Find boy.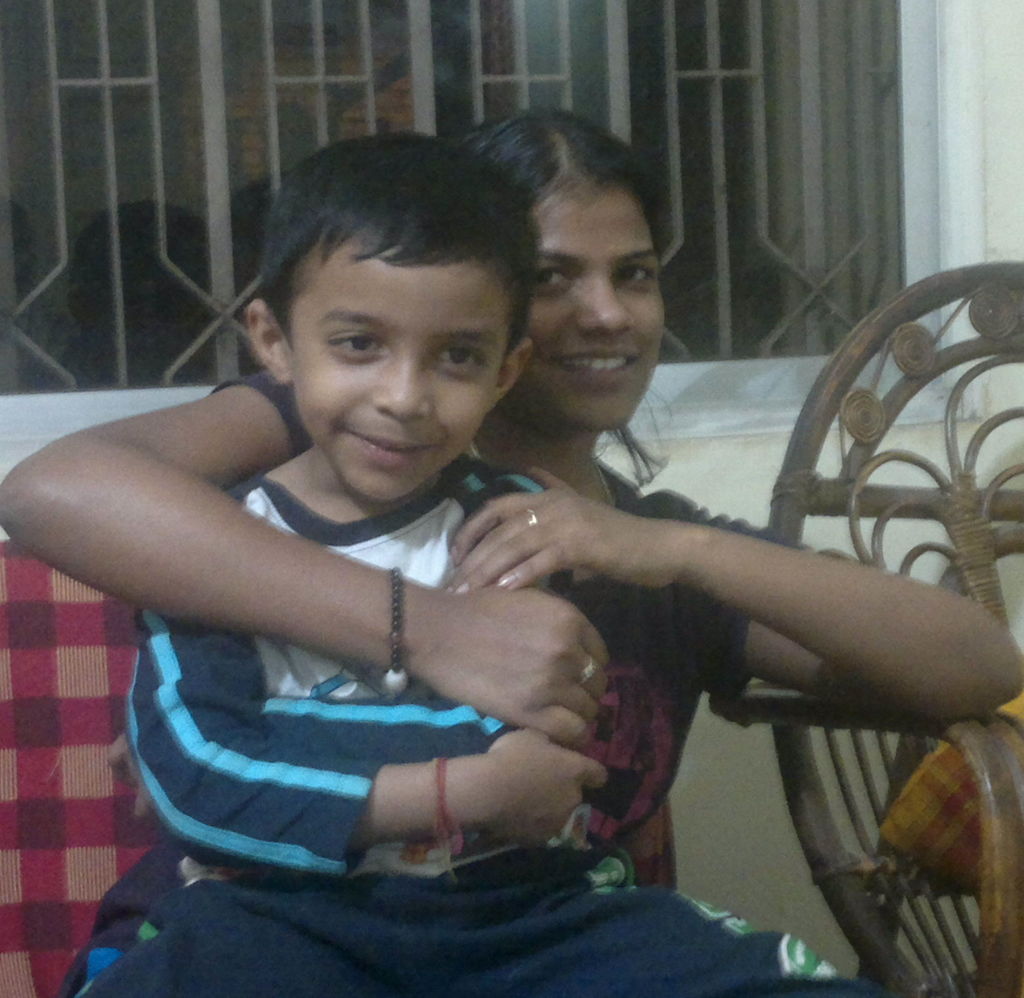
75, 134, 890, 996.
